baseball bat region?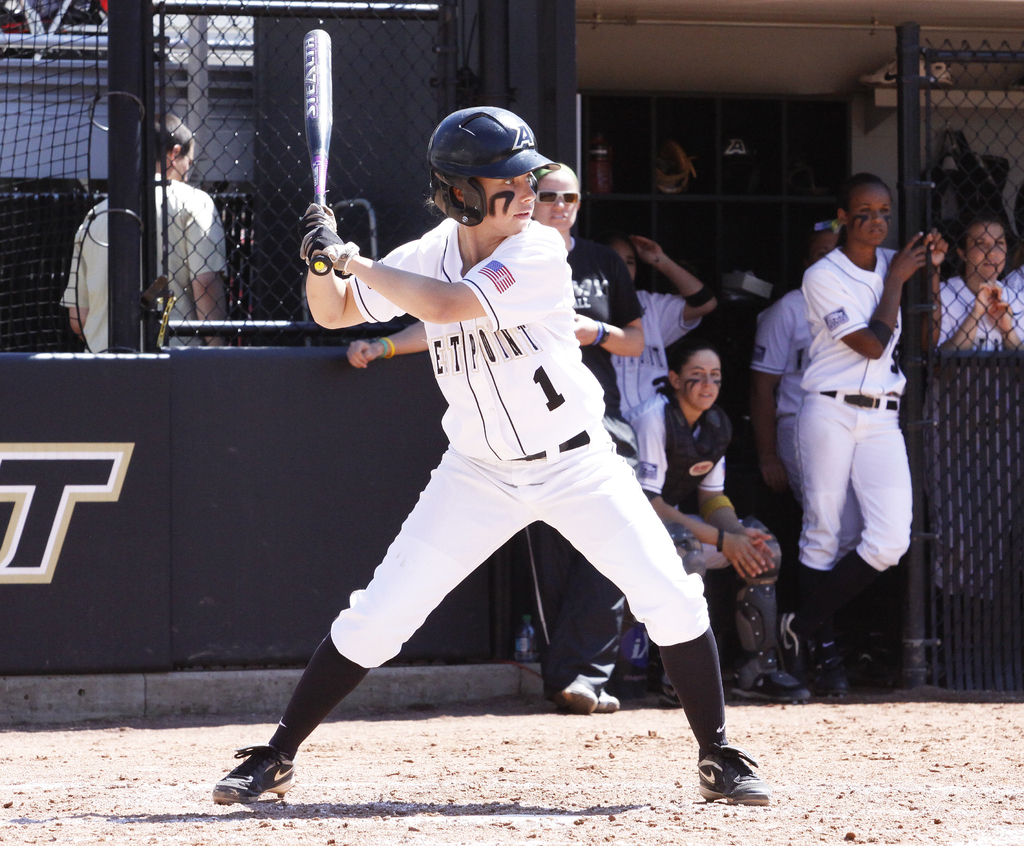
BBox(305, 24, 333, 276)
